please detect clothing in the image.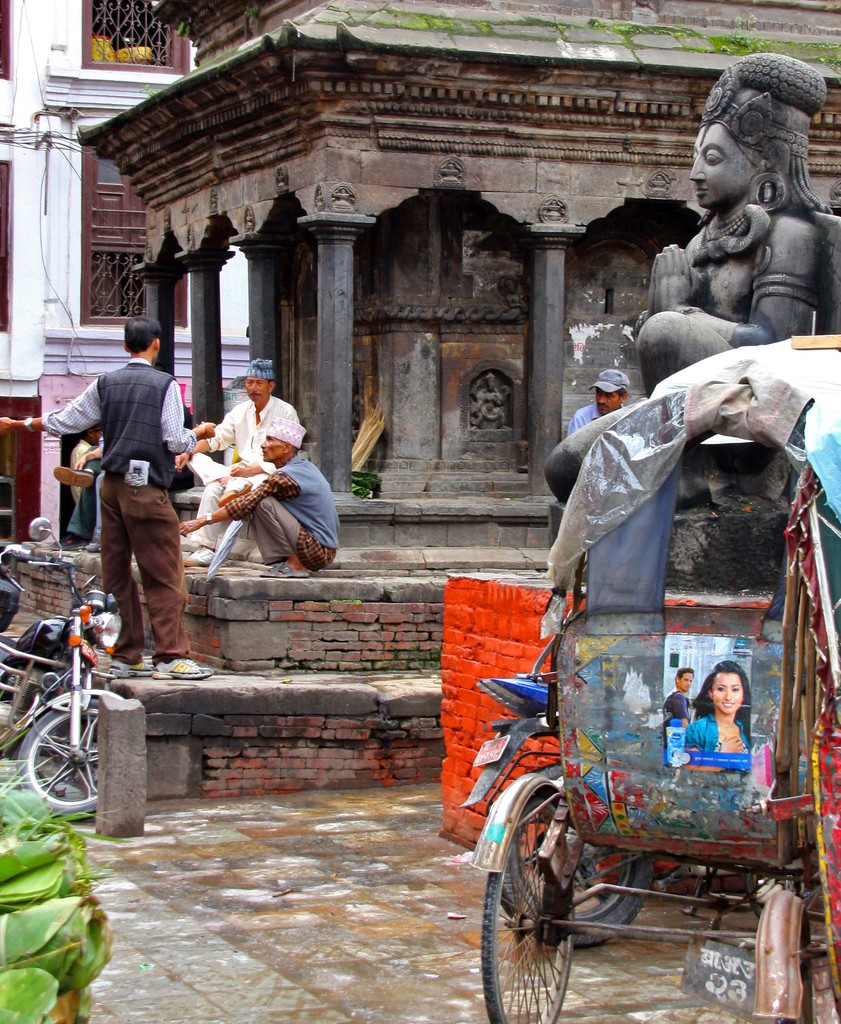
box(665, 686, 689, 732).
